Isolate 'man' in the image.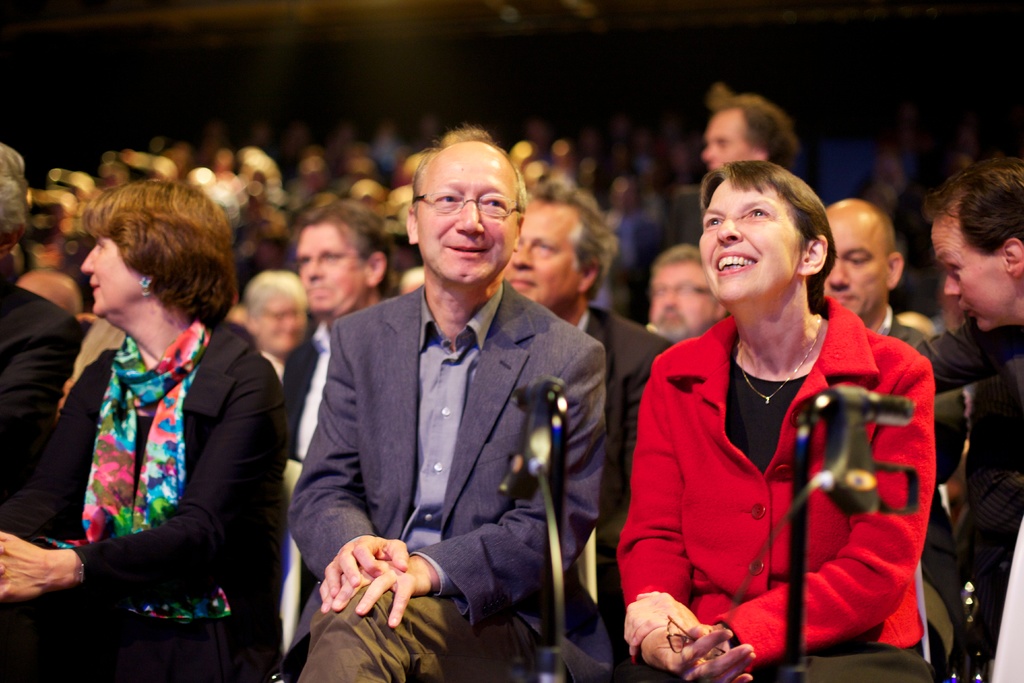
Isolated region: [x1=502, y1=178, x2=678, y2=521].
